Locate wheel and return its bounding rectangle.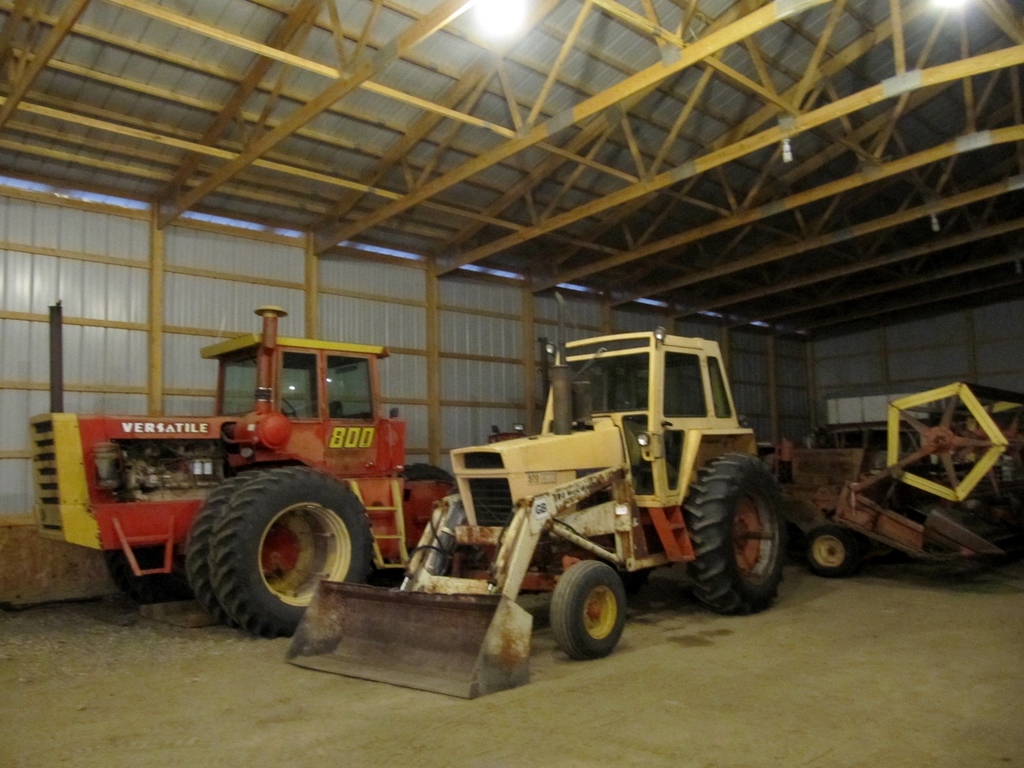
{"x1": 188, "y1": 470, "x2": 264, "y2": 625}.
